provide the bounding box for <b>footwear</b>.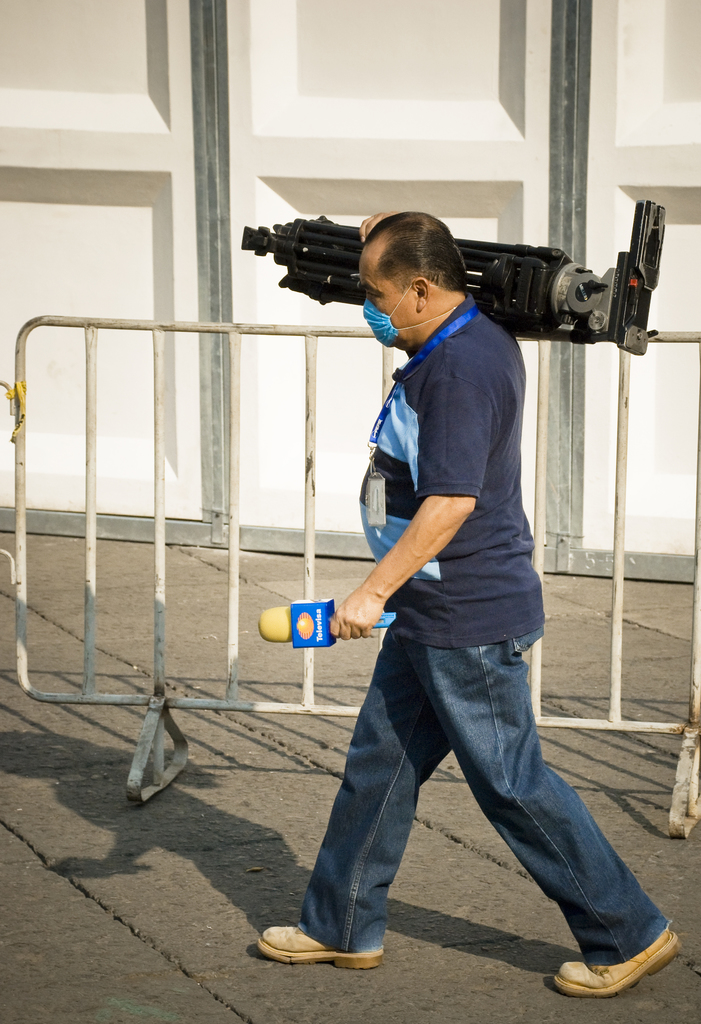
567/927/690/996.
